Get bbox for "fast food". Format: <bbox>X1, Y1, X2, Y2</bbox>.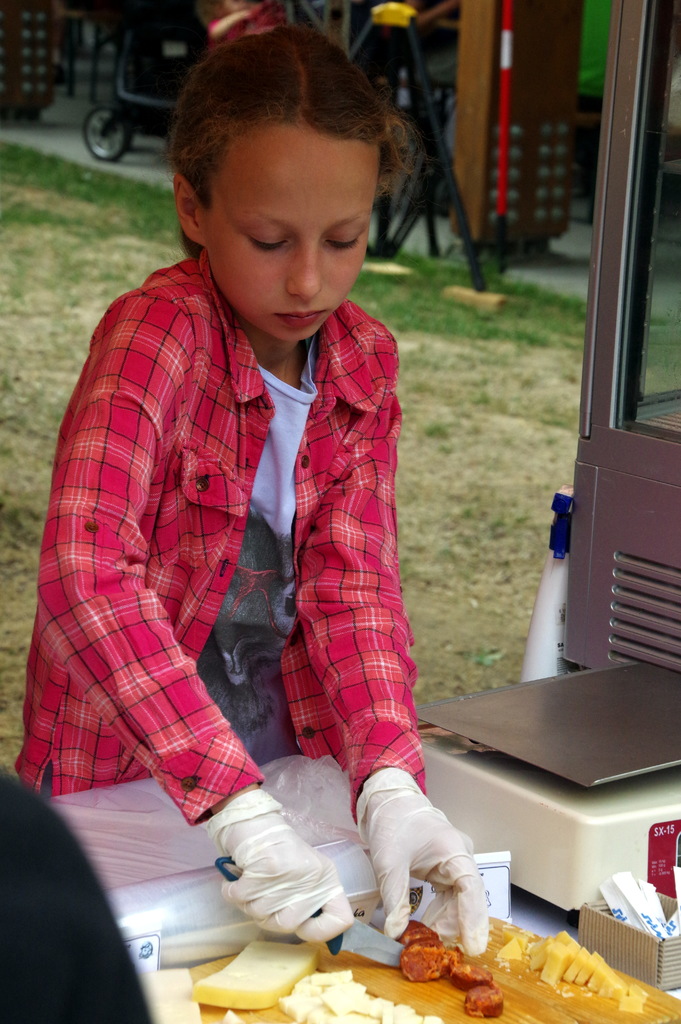
<bbox>382, 924, 496, 985</bbox>.
